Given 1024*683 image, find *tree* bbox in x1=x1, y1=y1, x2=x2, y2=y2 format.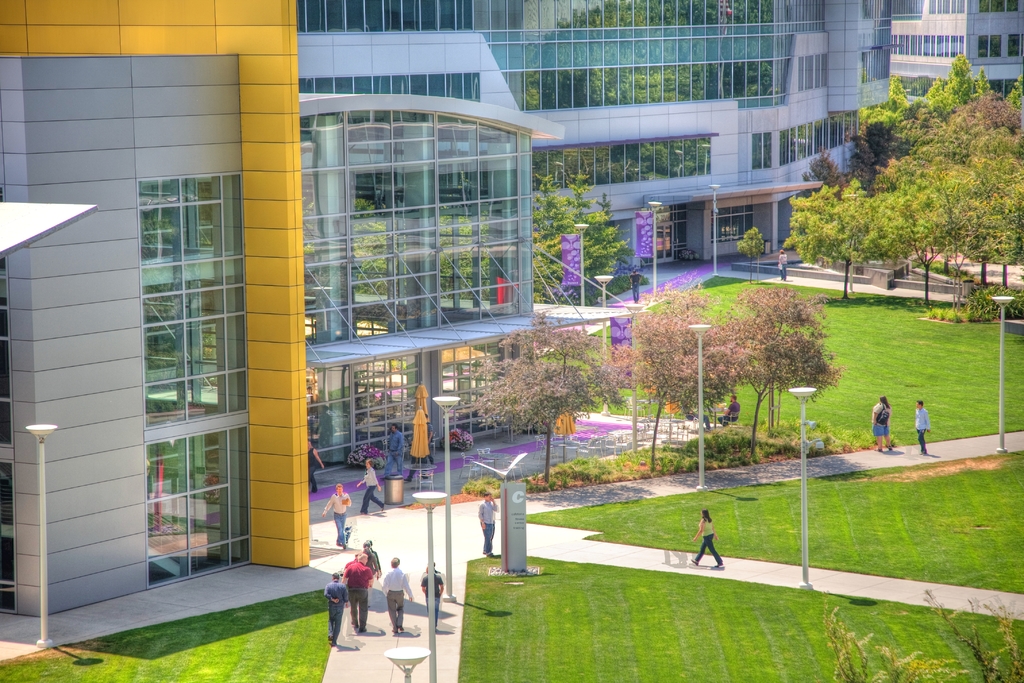
x1=532, y1=176, x2=563, y2=305.
